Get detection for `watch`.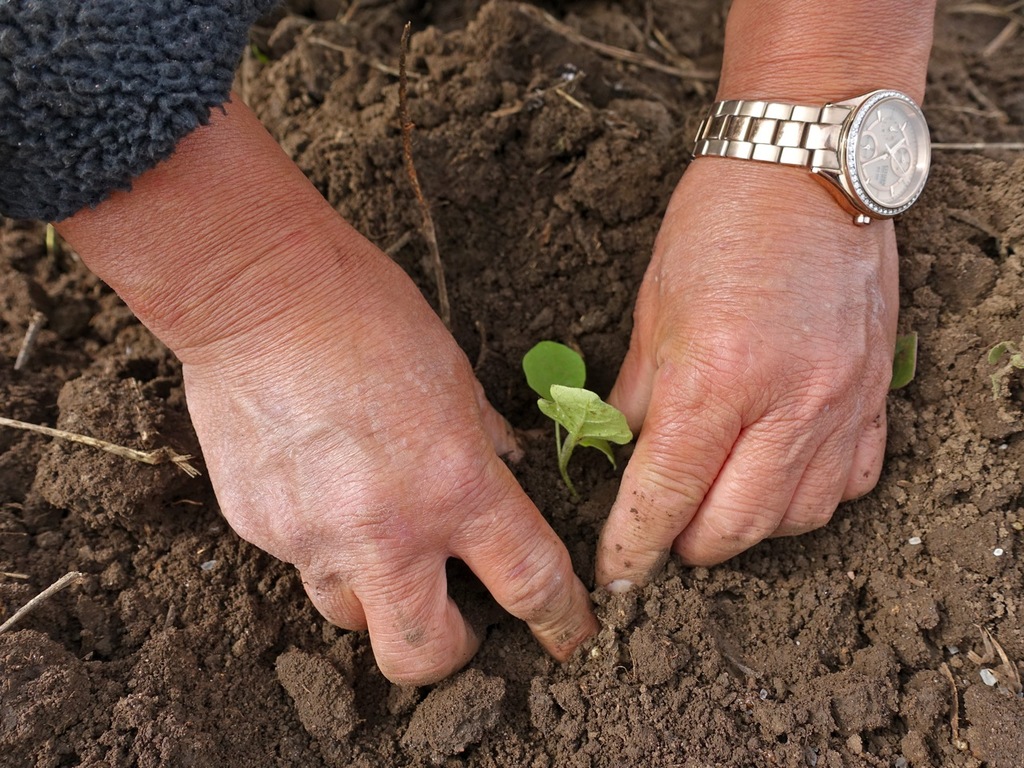
Detection: 694,86,933,221.
